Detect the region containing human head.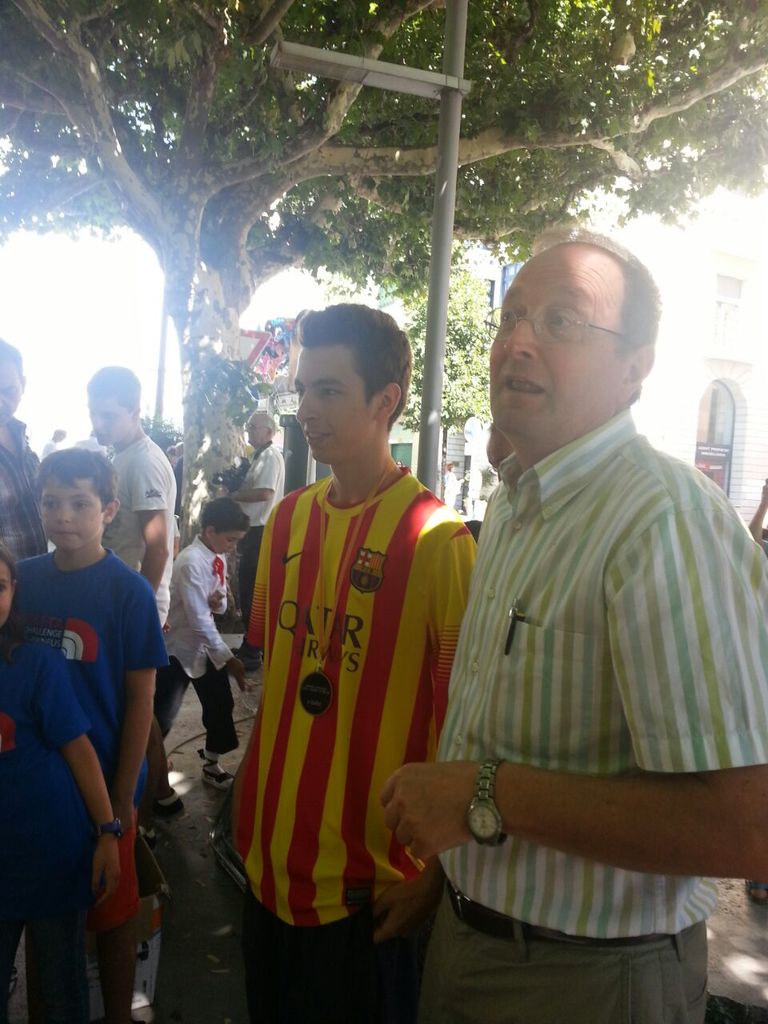
<box>490,225,660,448</box>.
